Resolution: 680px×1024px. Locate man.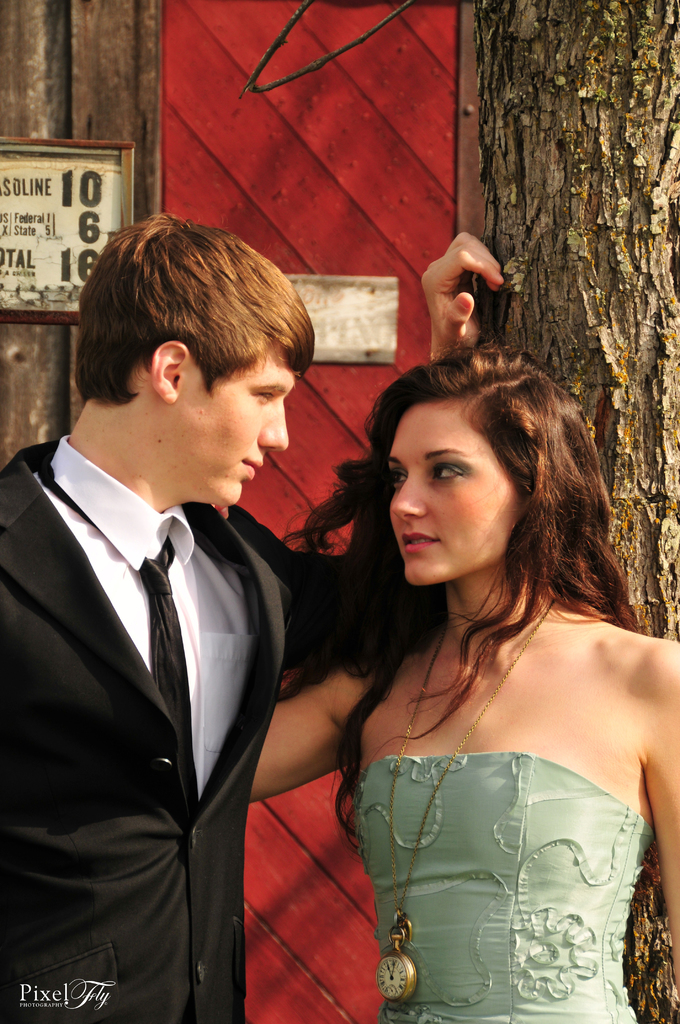
left=44, top=218, right=437, bottom=1016.
